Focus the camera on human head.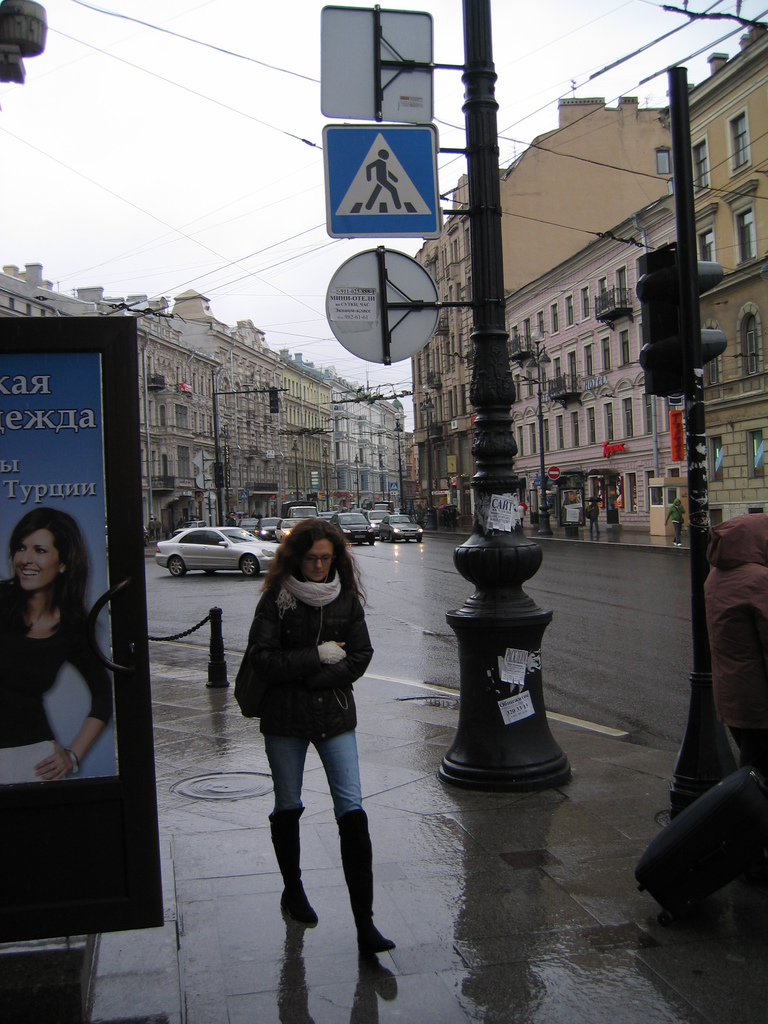
Focus region: detection(289, 516, 341, 583).
